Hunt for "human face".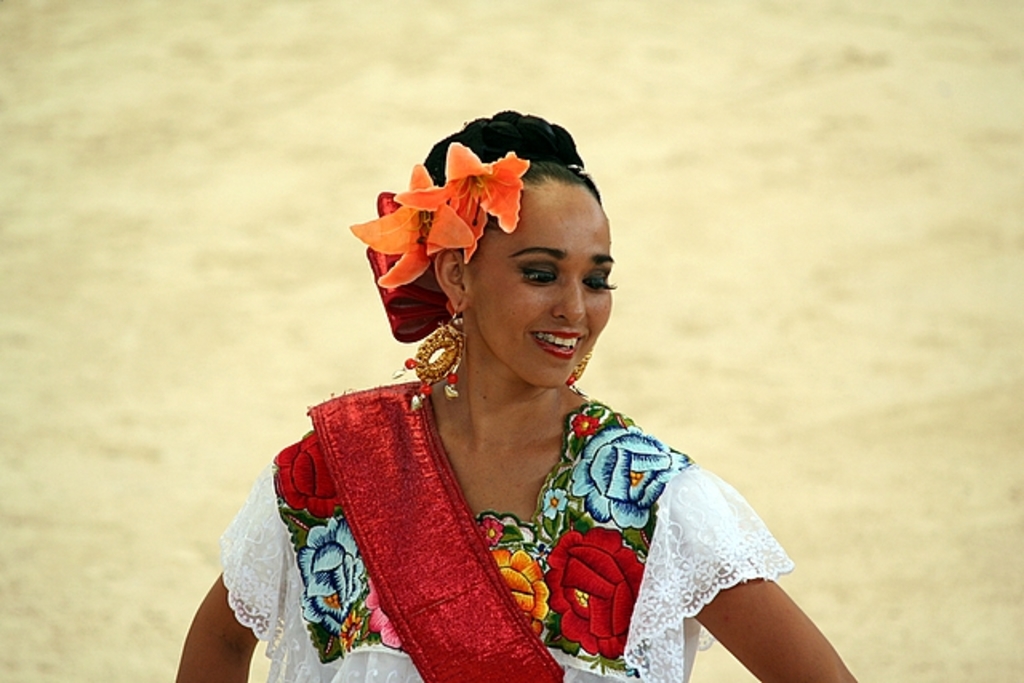
Hunted down at bbox=[480, 155, 608, 406].
